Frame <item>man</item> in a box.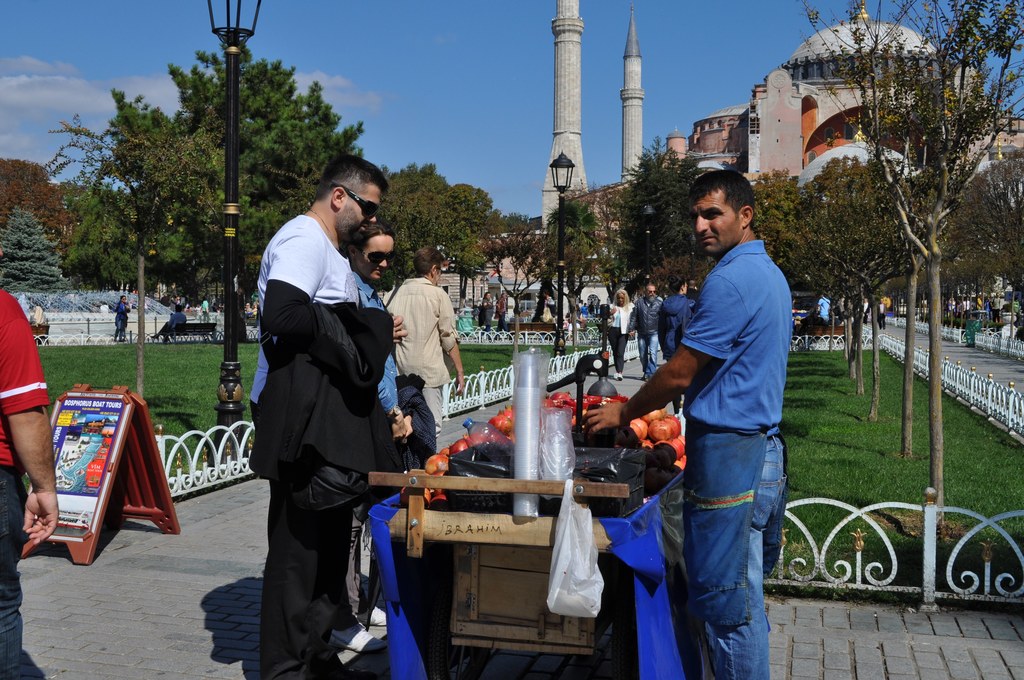
Rect(584, 169, 791, 679).
